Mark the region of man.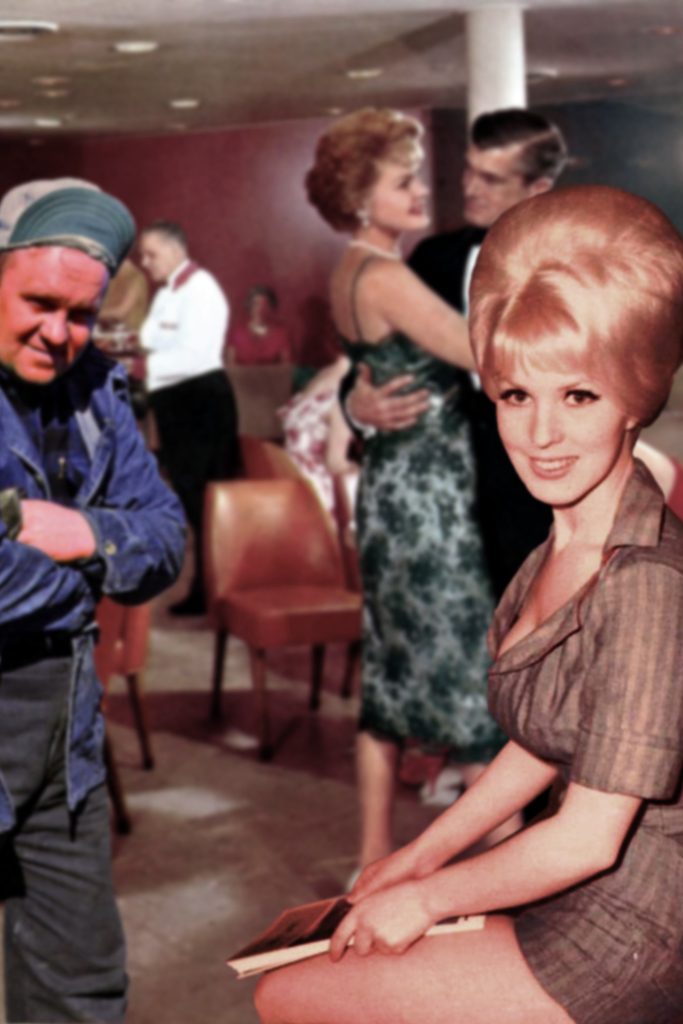
Region: (332, 100, 561, 810).
